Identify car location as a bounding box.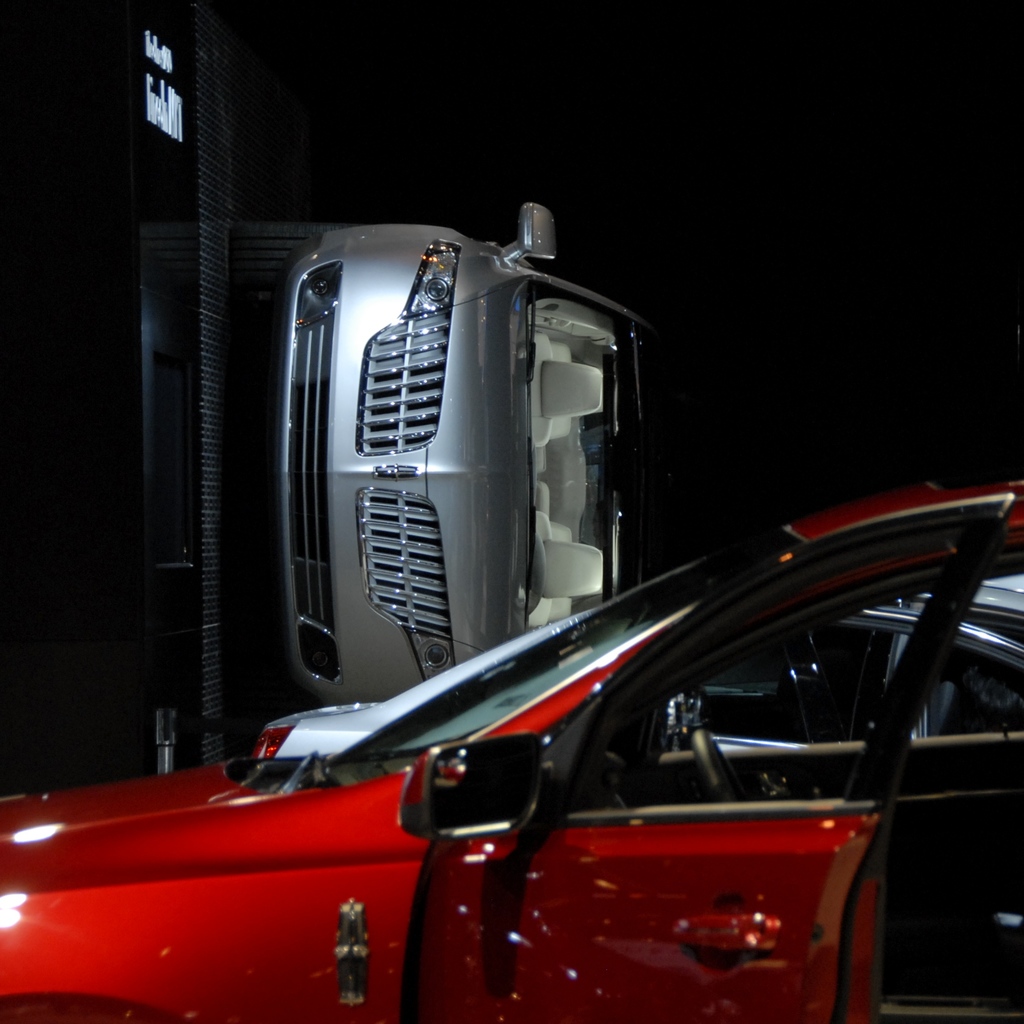
l=276, t=197, r=660, b=708.
